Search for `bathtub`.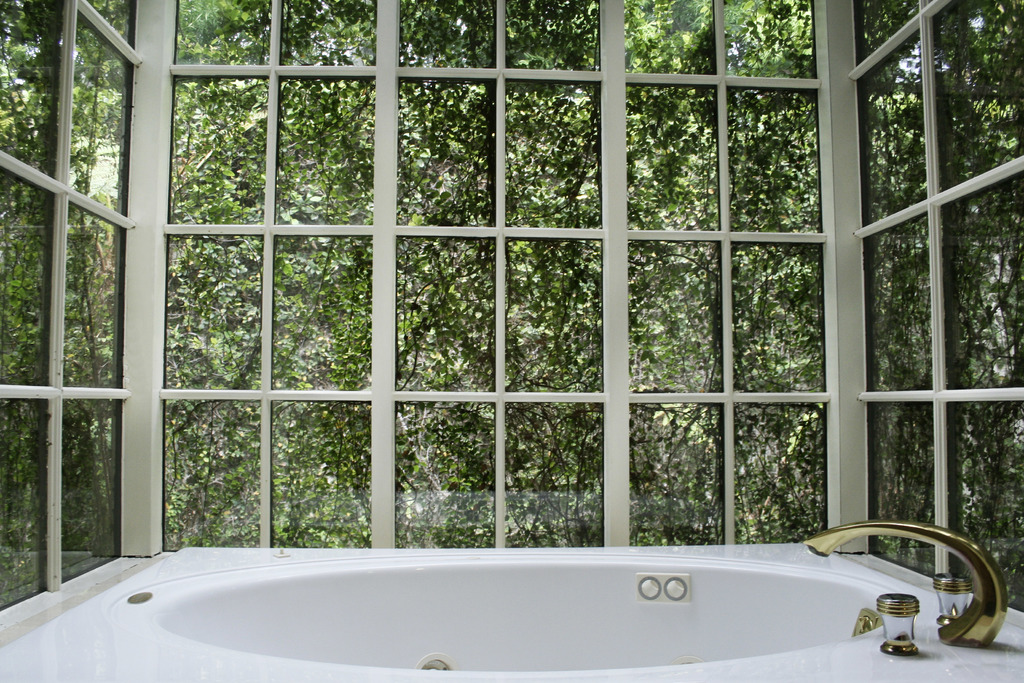
Found at Rect(0, 519, 1023, 682).
